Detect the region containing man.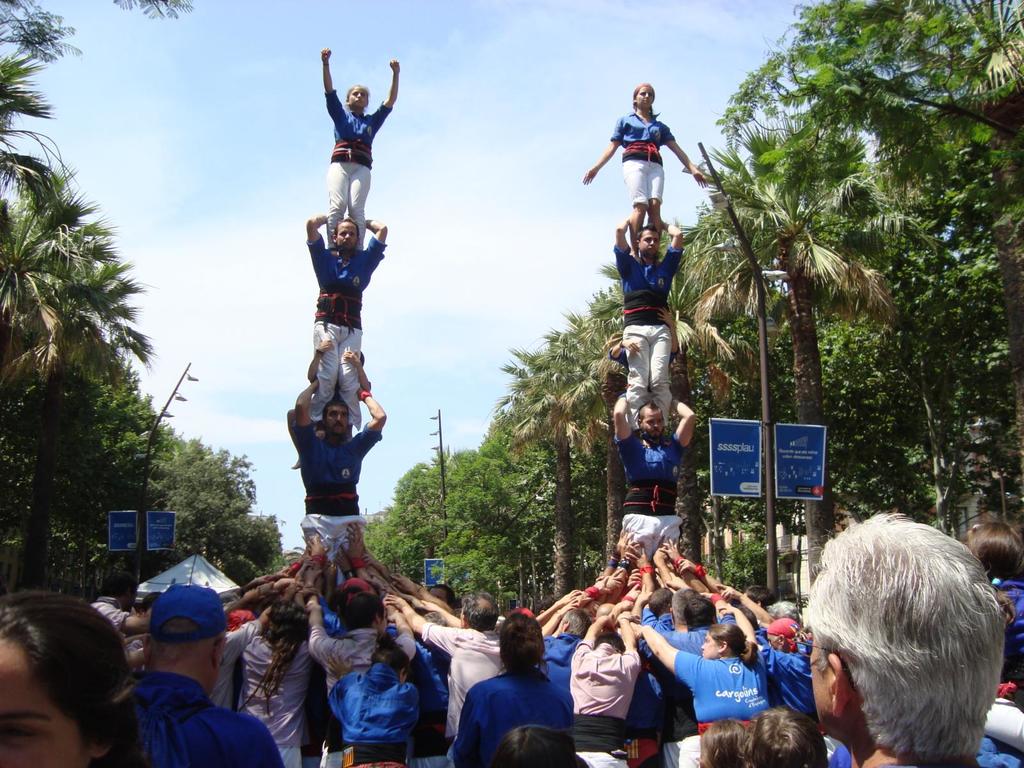
box=[296, 205, 396, 438].
